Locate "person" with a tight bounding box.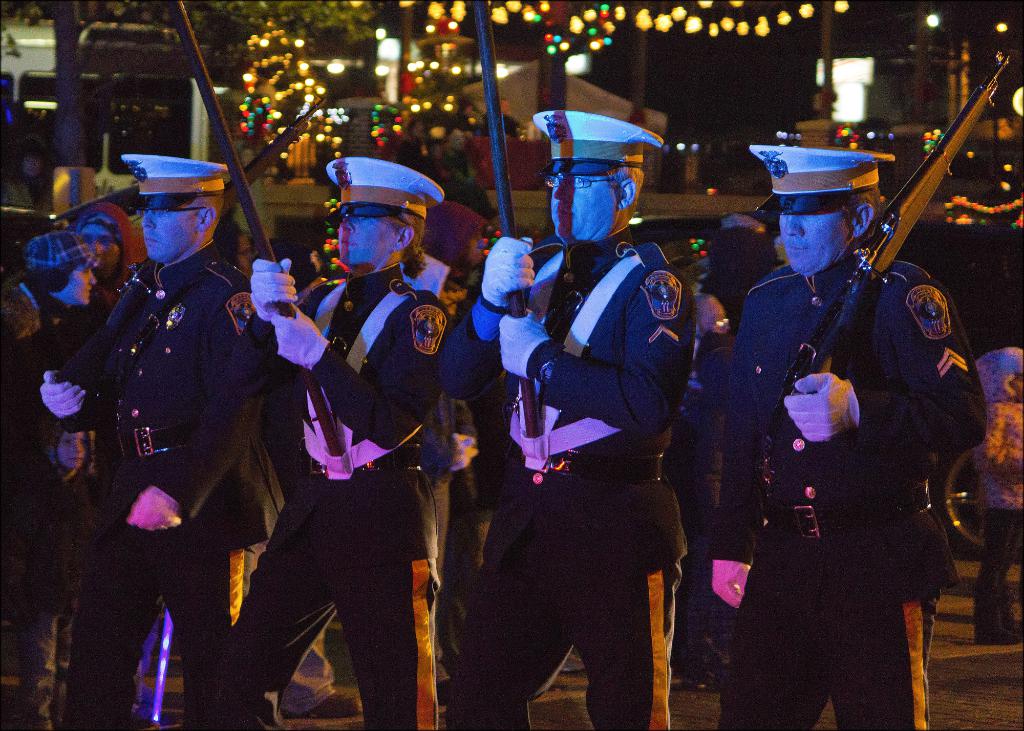
730:122:978:730.
